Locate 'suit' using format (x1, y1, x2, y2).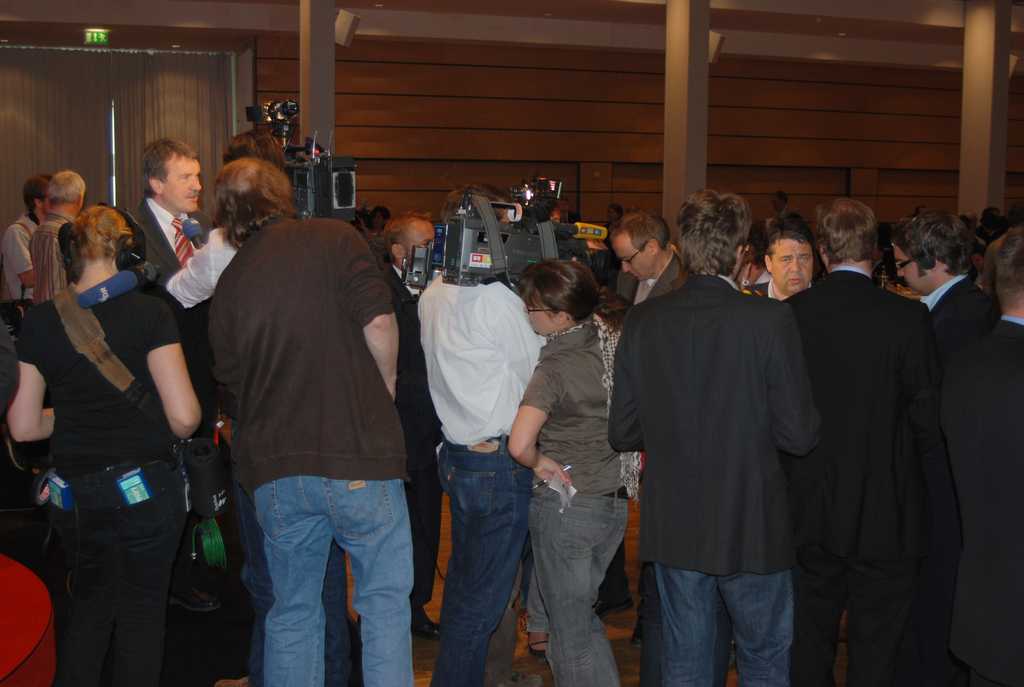
(742, 276, 819, 299).
